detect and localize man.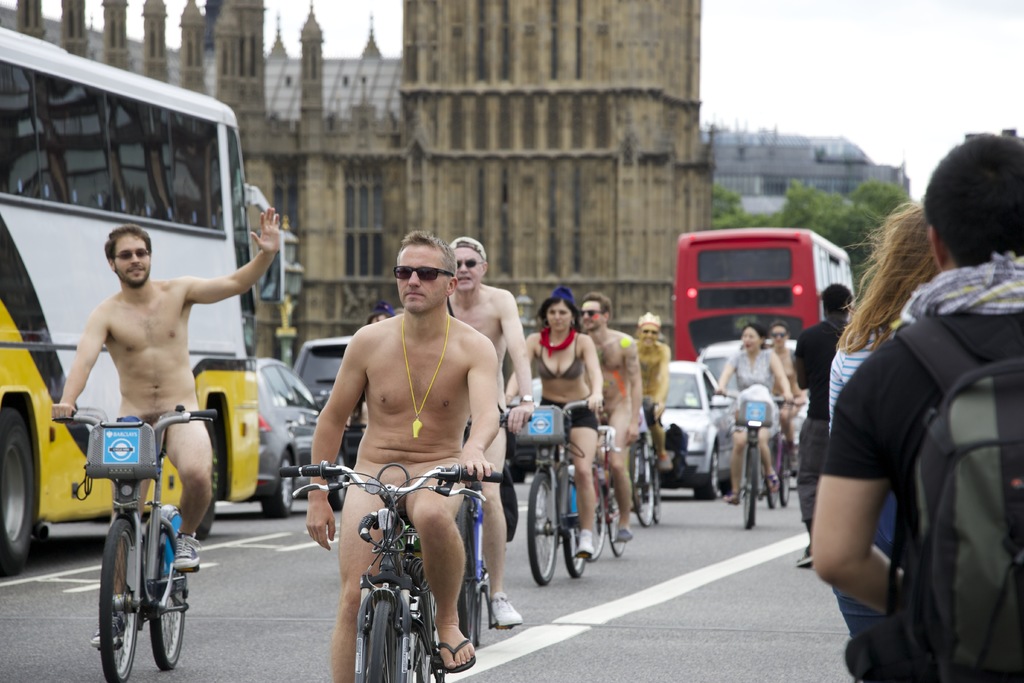
Localized at x1=505, y1=289, x2=605, y2=566.
